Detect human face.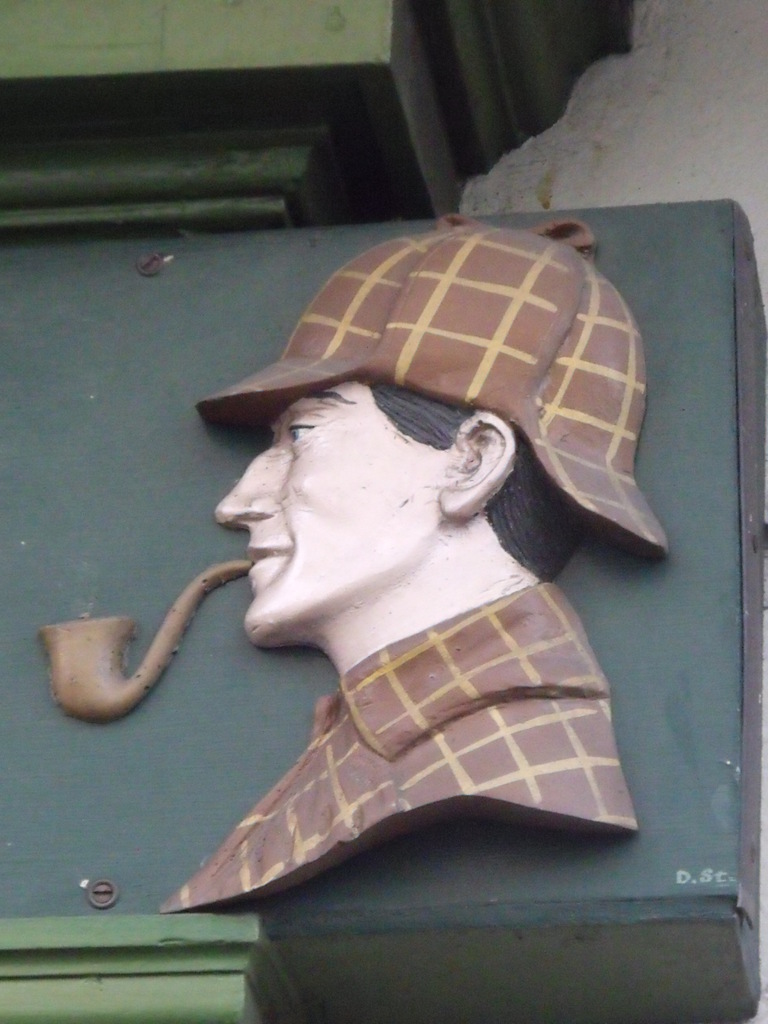
Detected at locate(210, 383, 438, 648).
